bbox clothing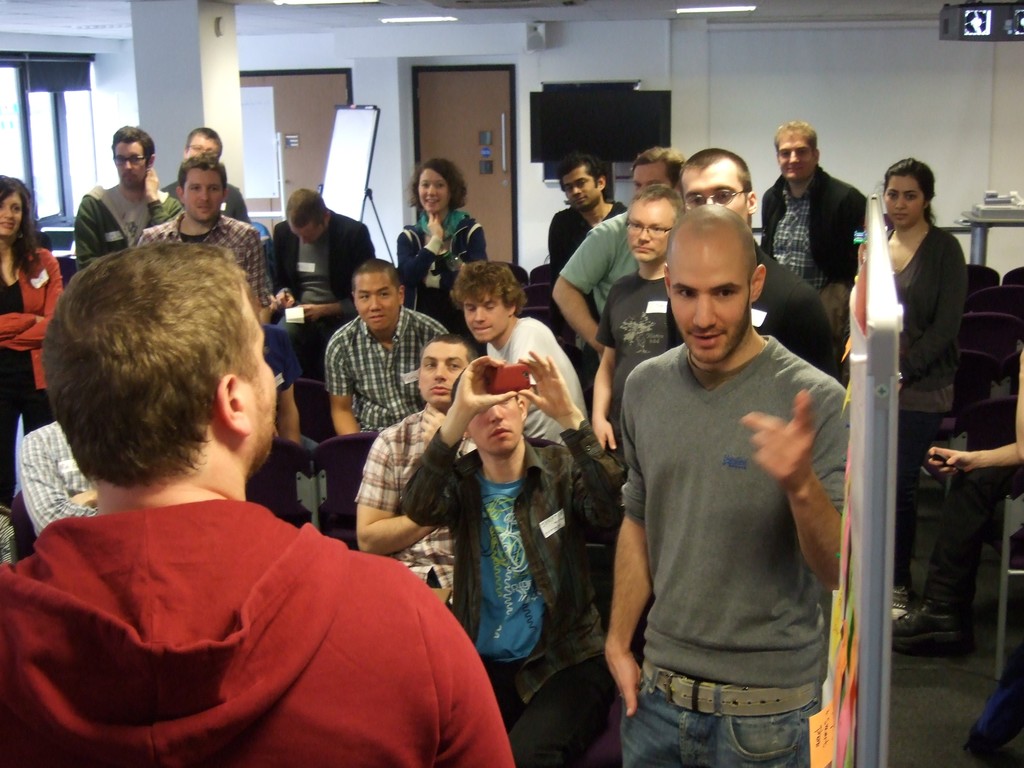
BBox(888, 223, 964, 413)
